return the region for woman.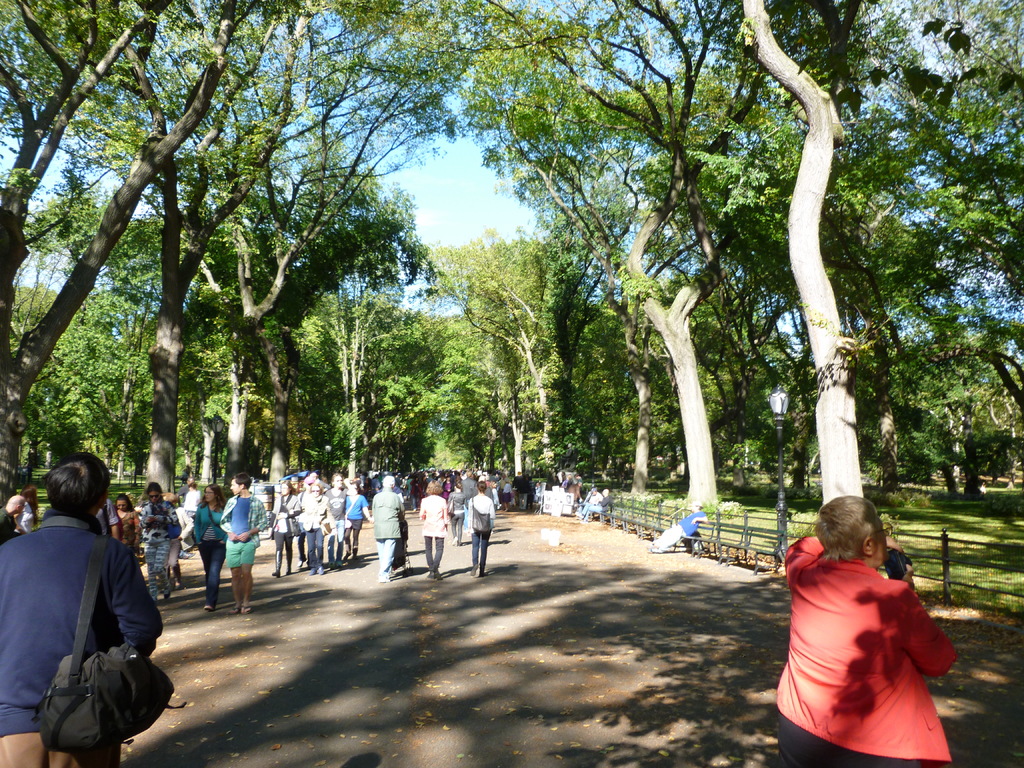
<bbox>134, 481, 180, 602</bbox>.
